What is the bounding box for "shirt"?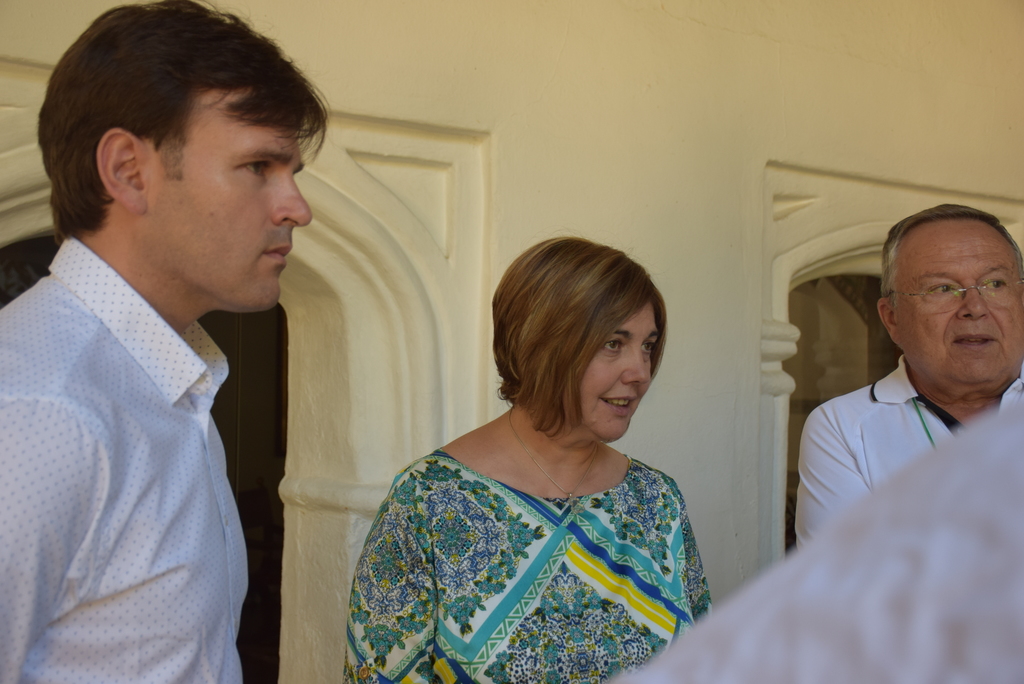
bbox(0, 237, 249, 683).
